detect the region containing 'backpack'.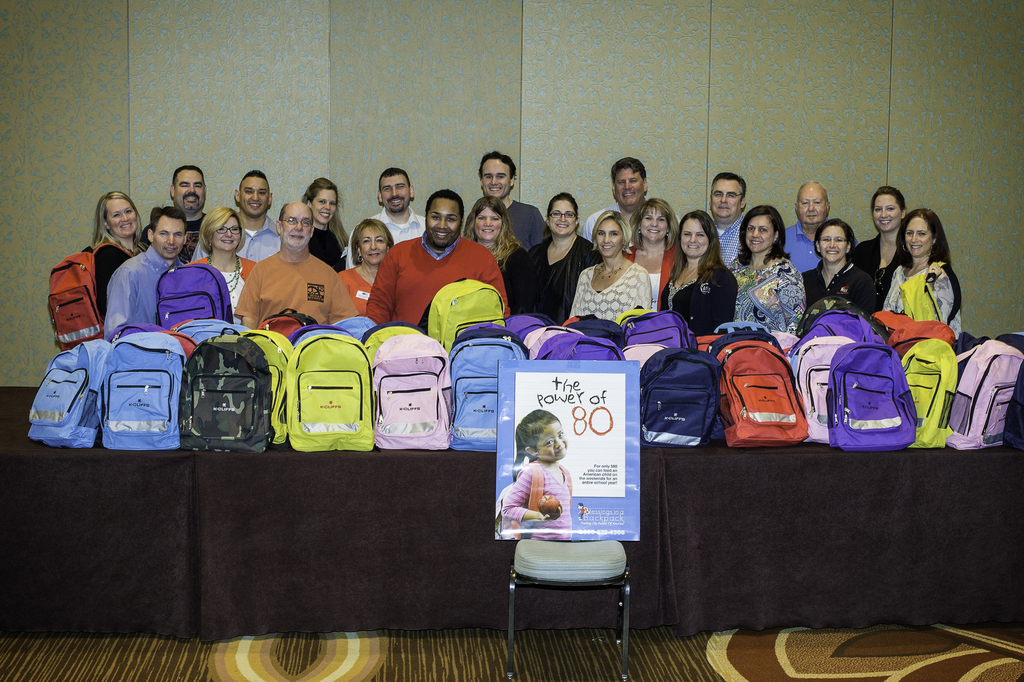
{"x1": 100, "y1": 330, "x2": 190, "y2": 454}.
